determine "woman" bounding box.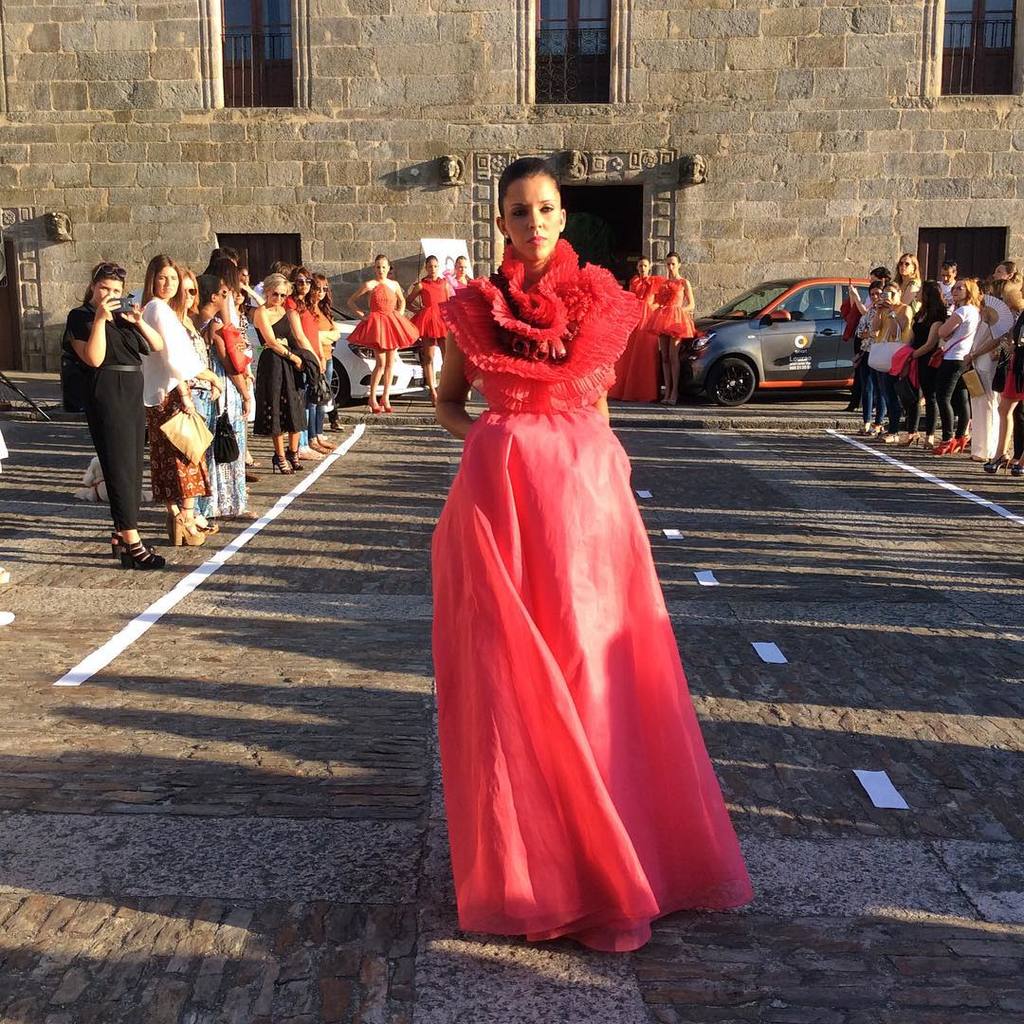
Determined: left=905, top=280, right=952, bottom=438.
